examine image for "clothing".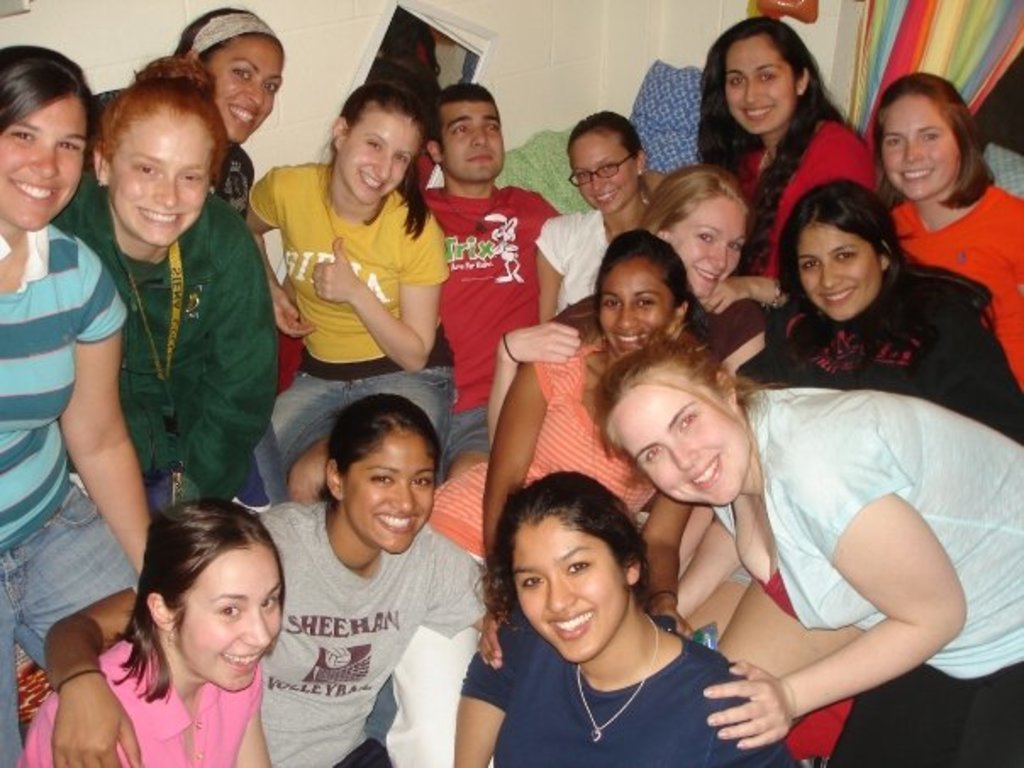
Examination result: select_region(704, 383, 1022, 766).
